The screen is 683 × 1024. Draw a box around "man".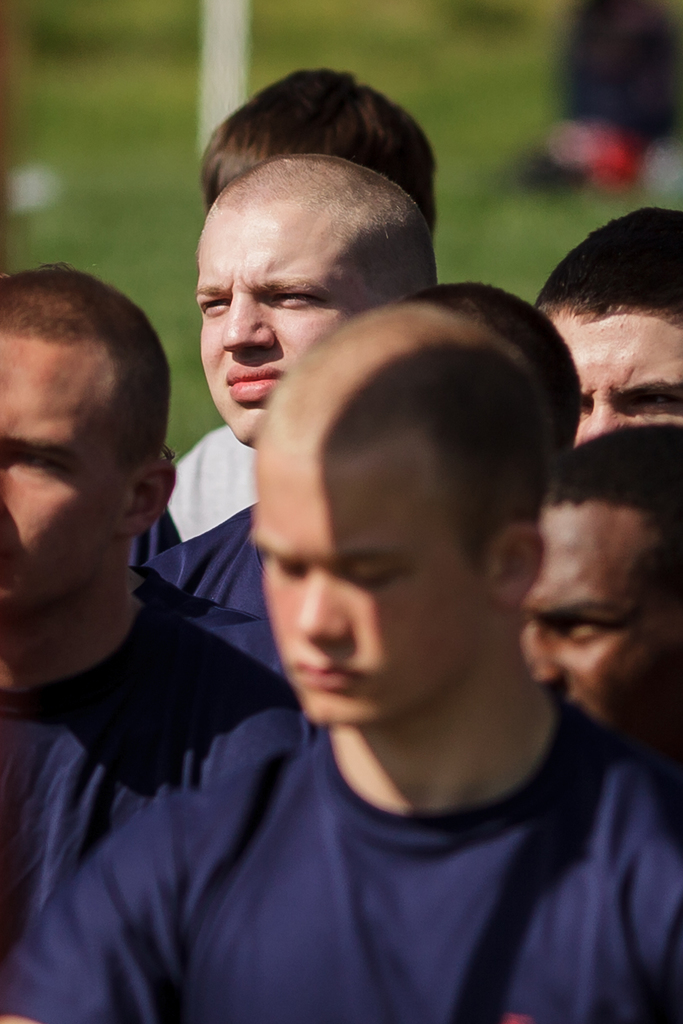
523,417,682,783.
